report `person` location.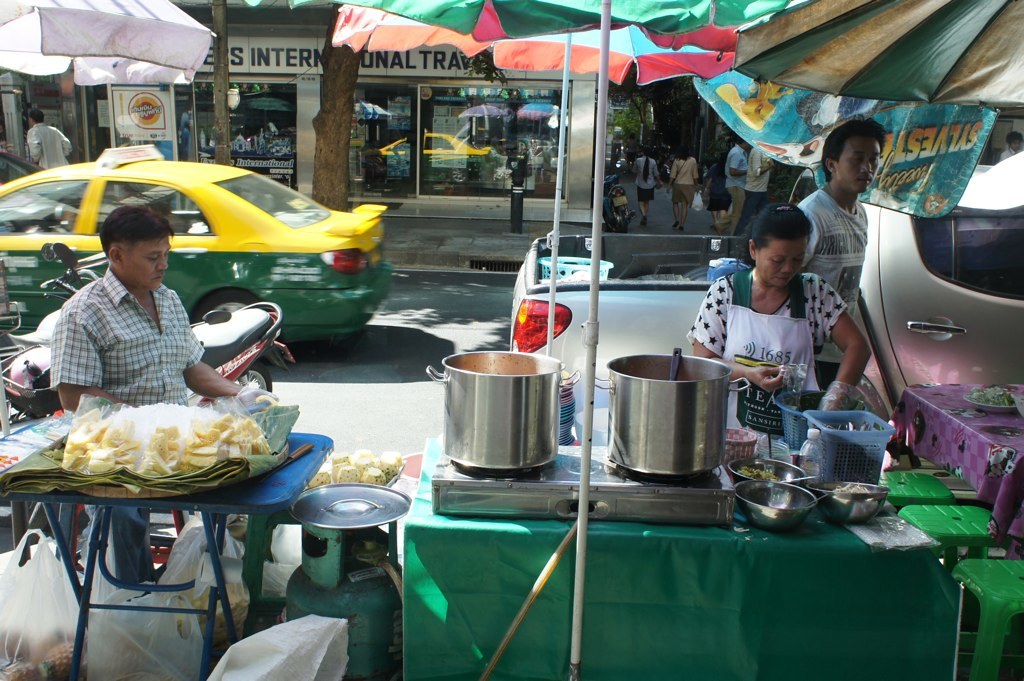
Report: (left=720, top=132, right=747, bottom=238).
